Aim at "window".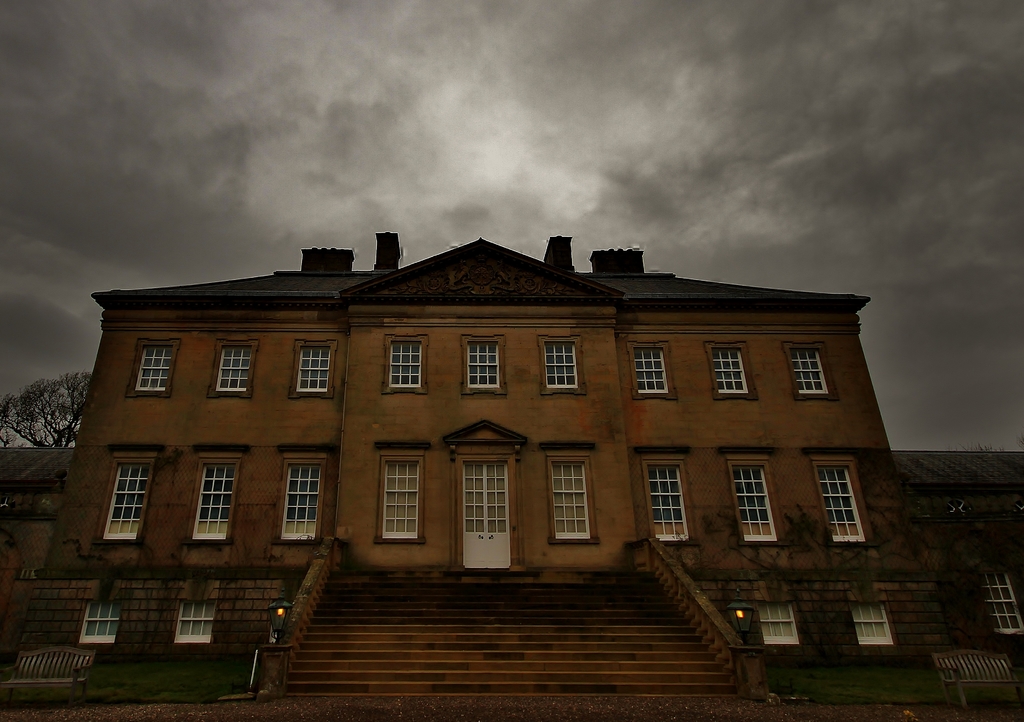
Aimed at region(754, 601, 804, 650).
